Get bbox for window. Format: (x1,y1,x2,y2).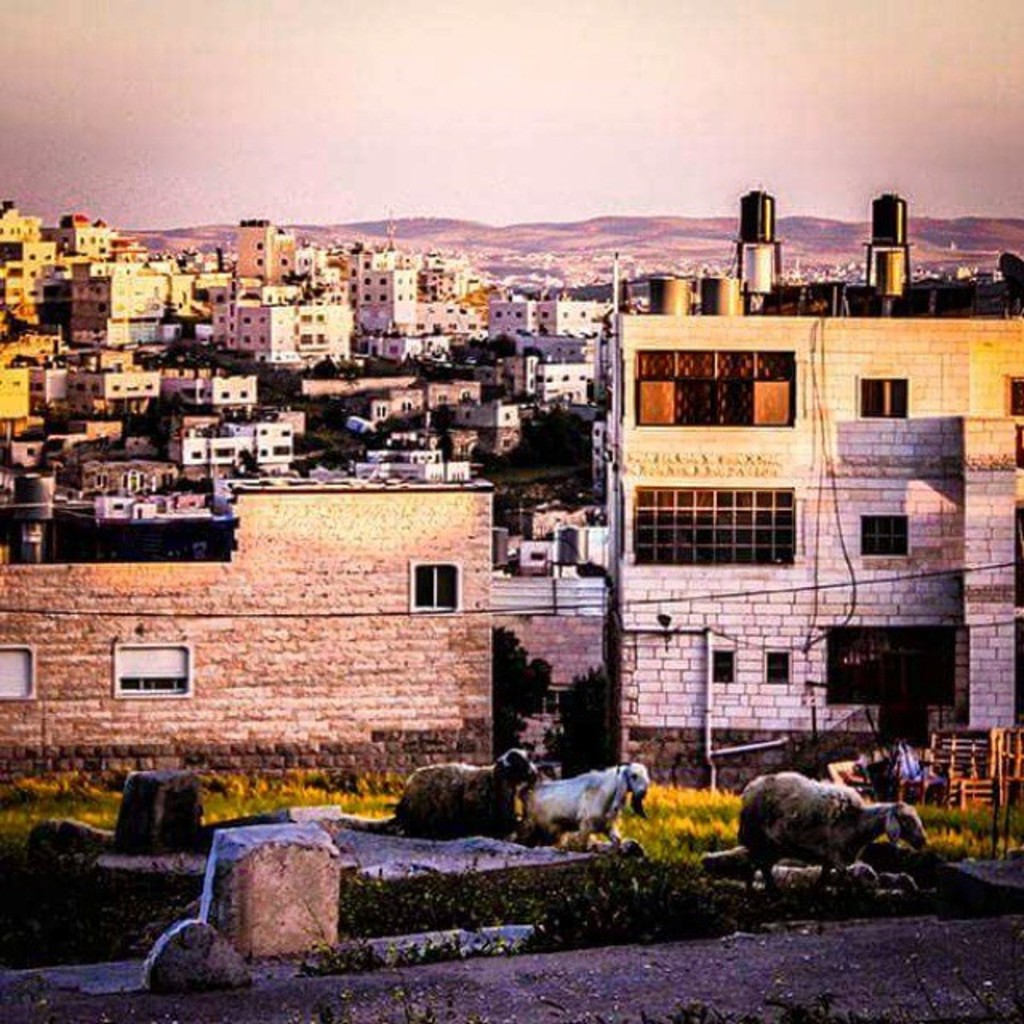
(632,488,792,570).
